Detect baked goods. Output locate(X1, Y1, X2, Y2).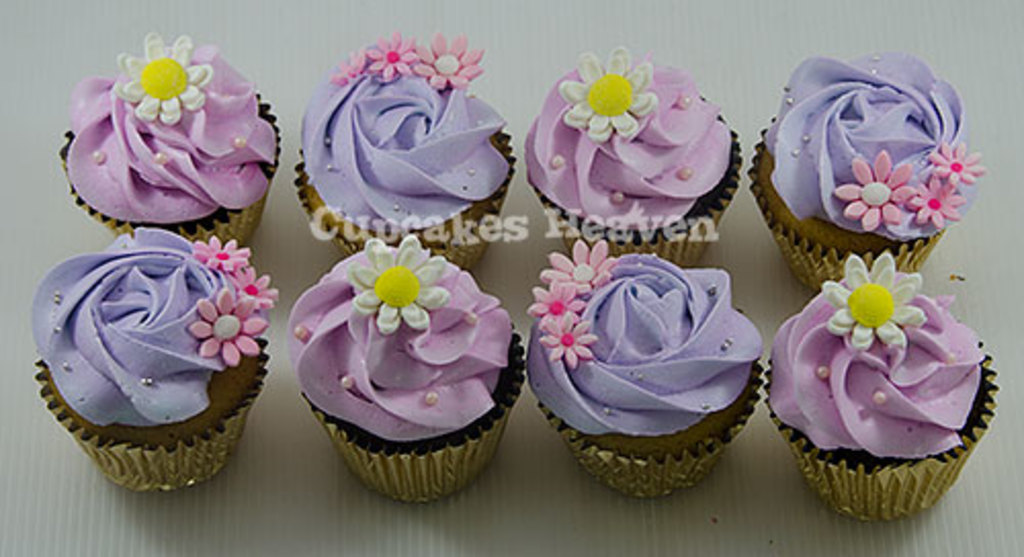
locate(295, 31, 520, 270).
